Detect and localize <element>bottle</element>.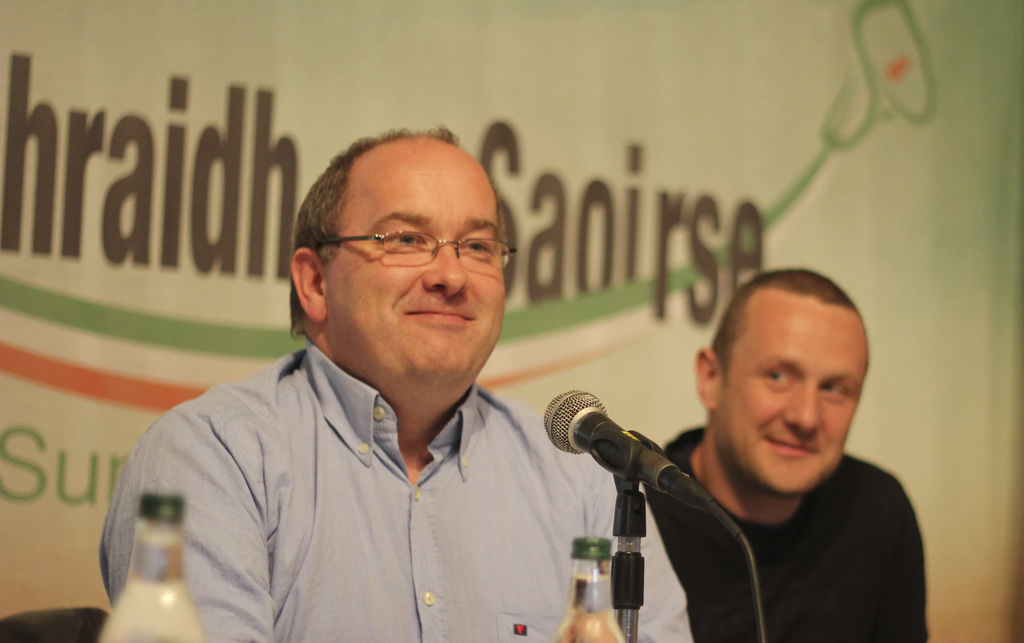
Localized at {"x1": 105, "y1": 489, "x2": 191, "y2": 631}.
